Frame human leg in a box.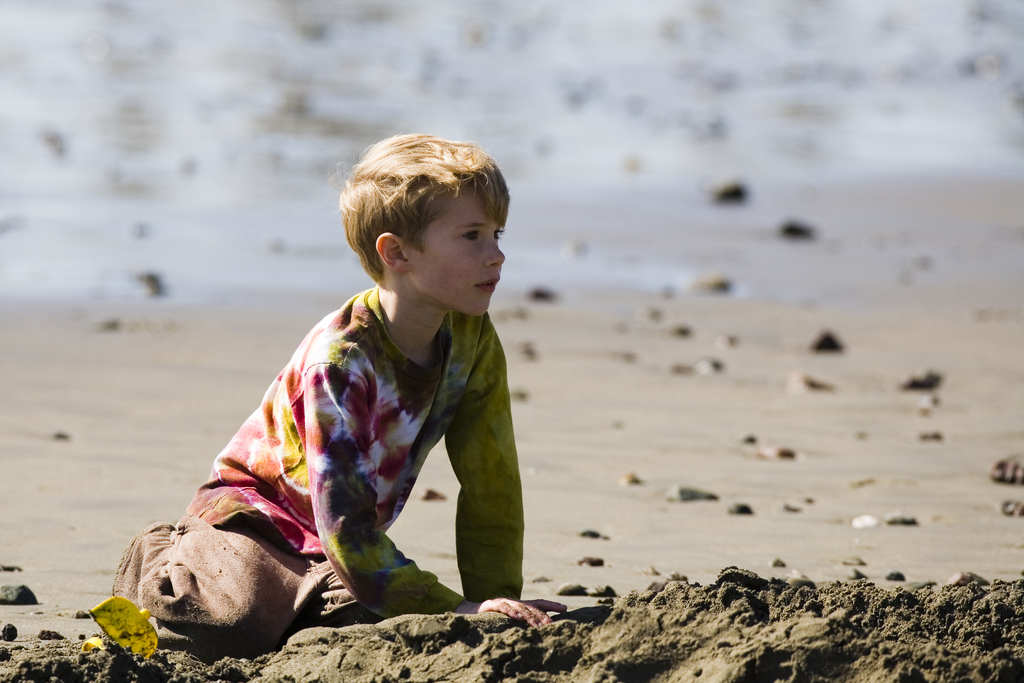
<bbox>316, 561, 381, 624</bbox>.
